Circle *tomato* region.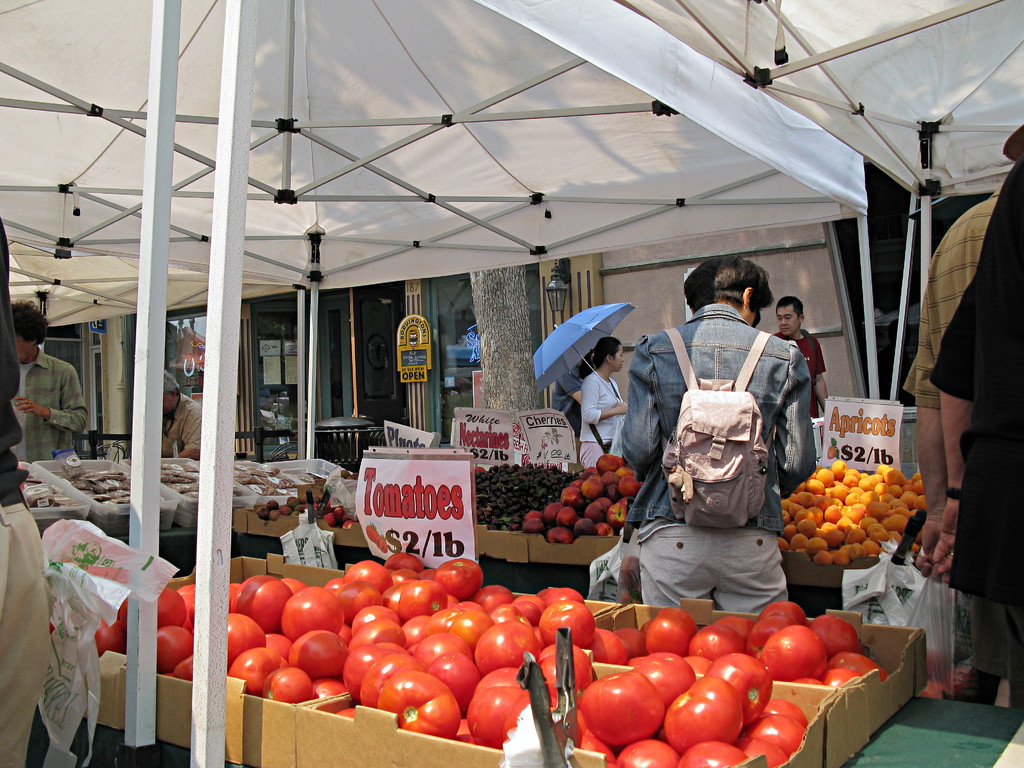
Region: 517/591/536/607.
